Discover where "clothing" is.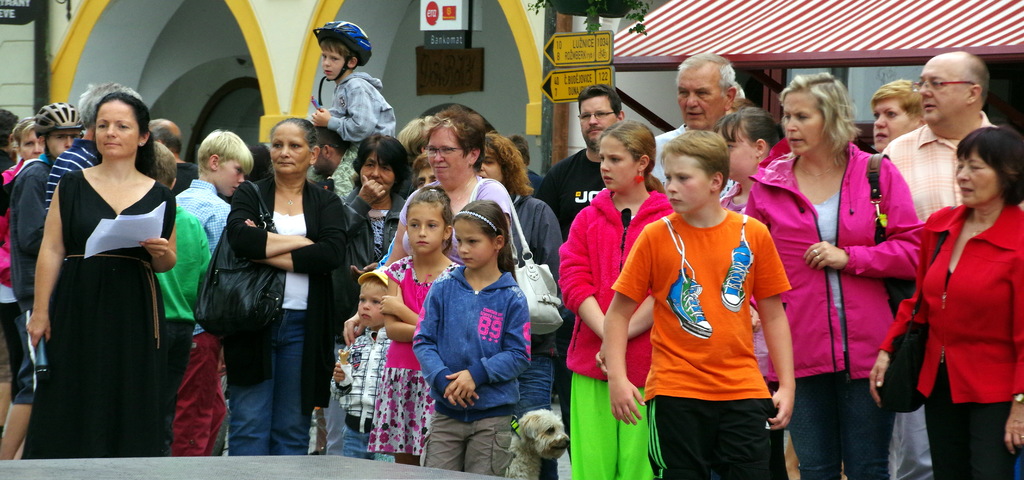
Discovered at l=608, t=208, r=789, b=479.
